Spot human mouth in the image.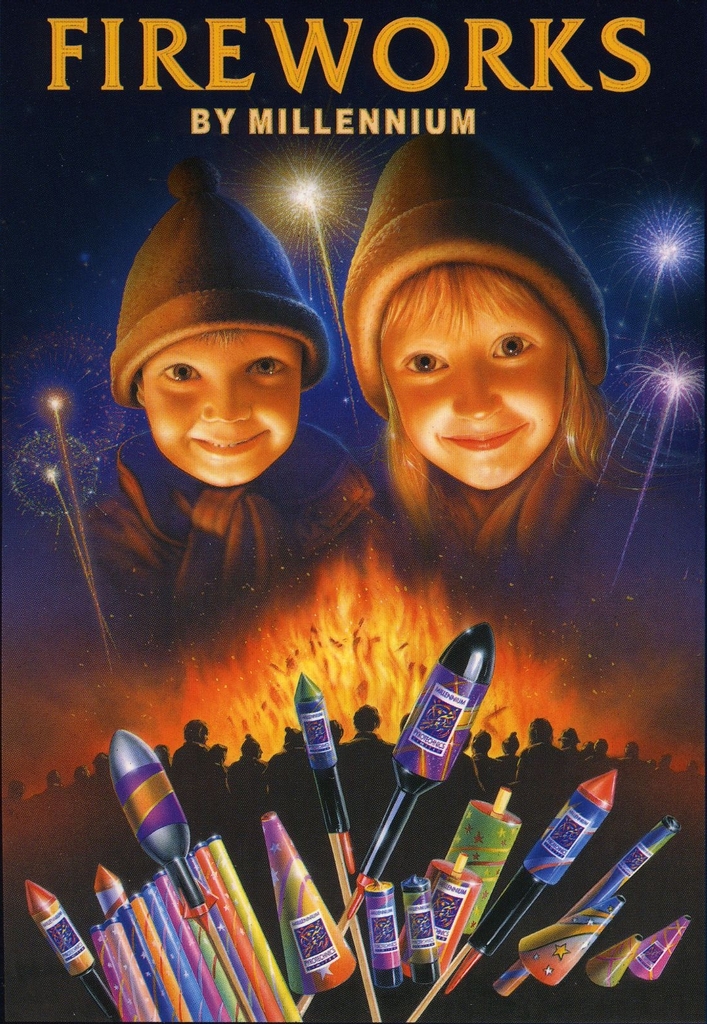
human mouth found at detection(441, 423, 528, 452).
